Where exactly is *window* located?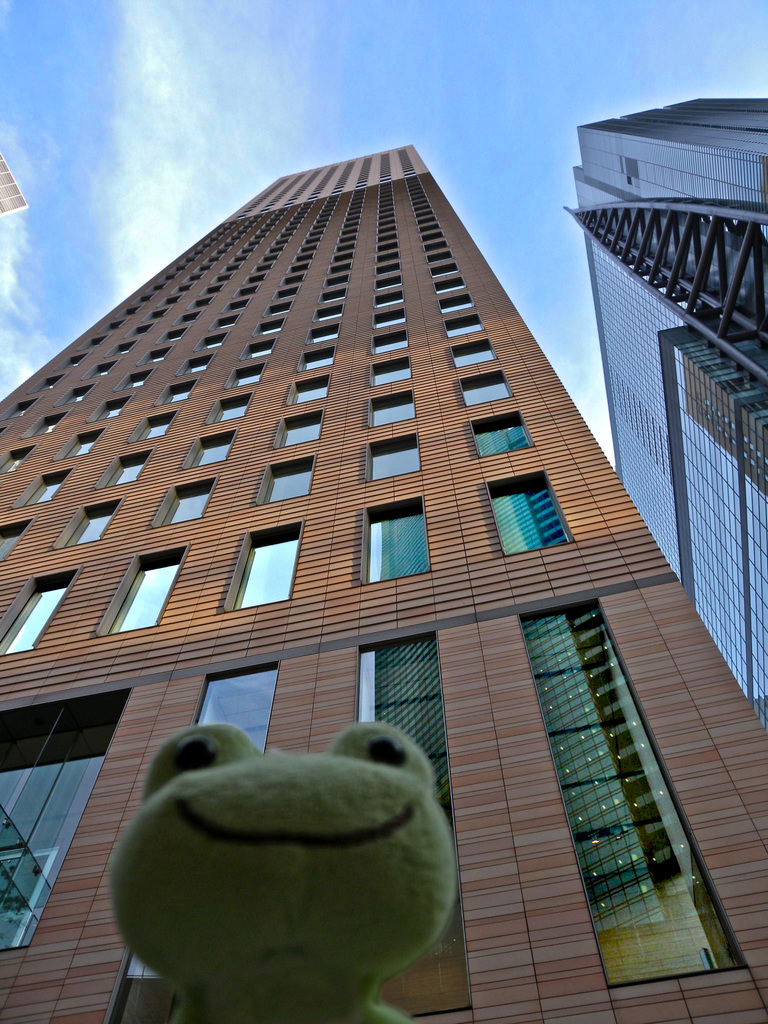
Its bounding box is region(517, 605, 746, 984).
